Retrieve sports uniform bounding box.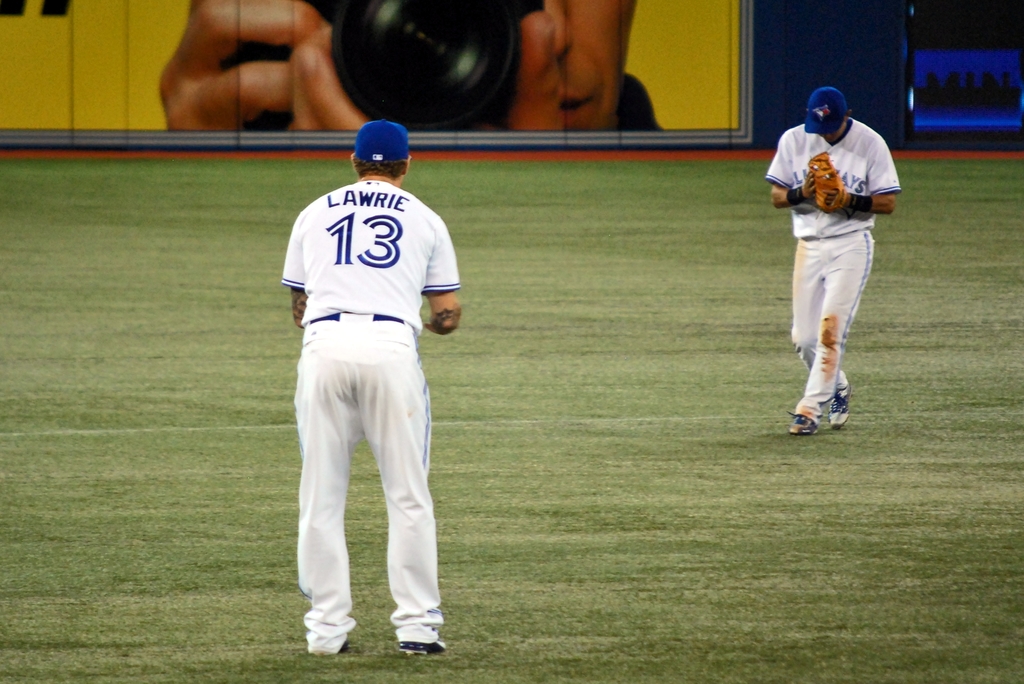
Bounding box: [770, 118, 897, 418].
